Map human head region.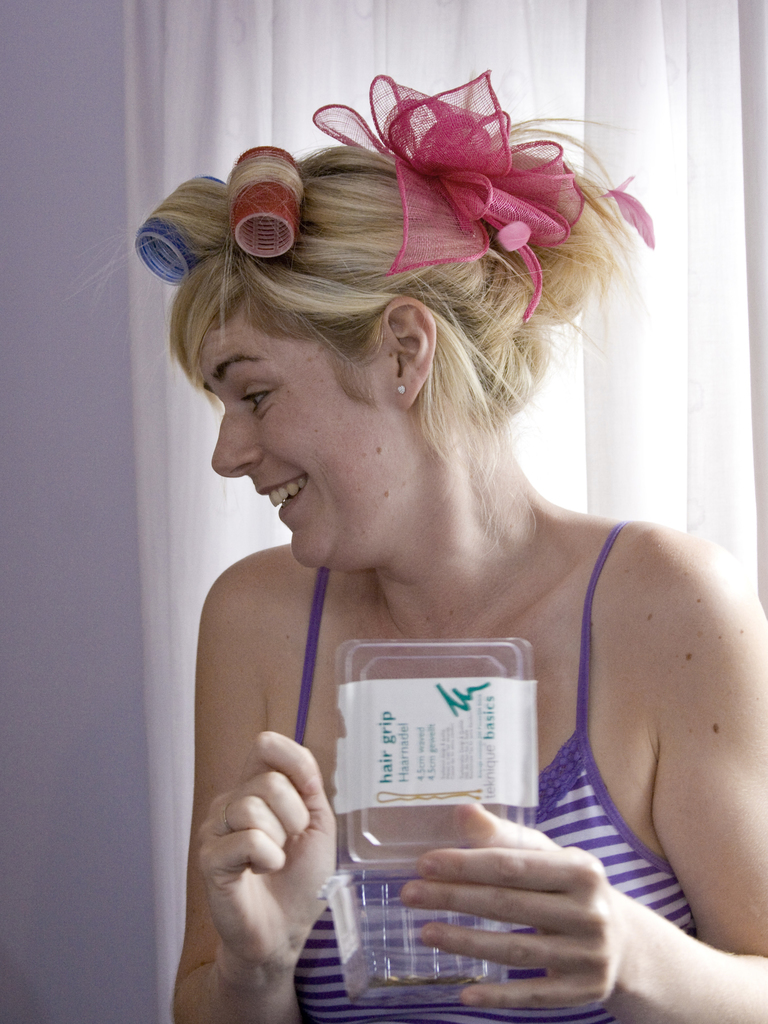
Mapped to x1=185 y1=136 x2=610 y2=554.
